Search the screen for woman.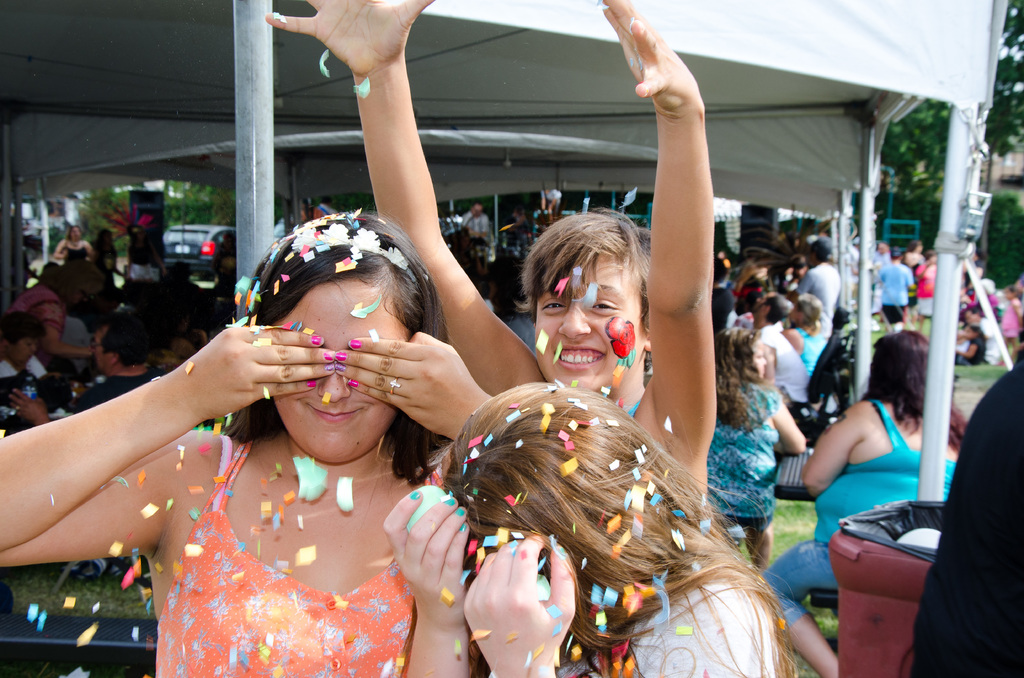
Found at detection(380, 378, 783, 677).
